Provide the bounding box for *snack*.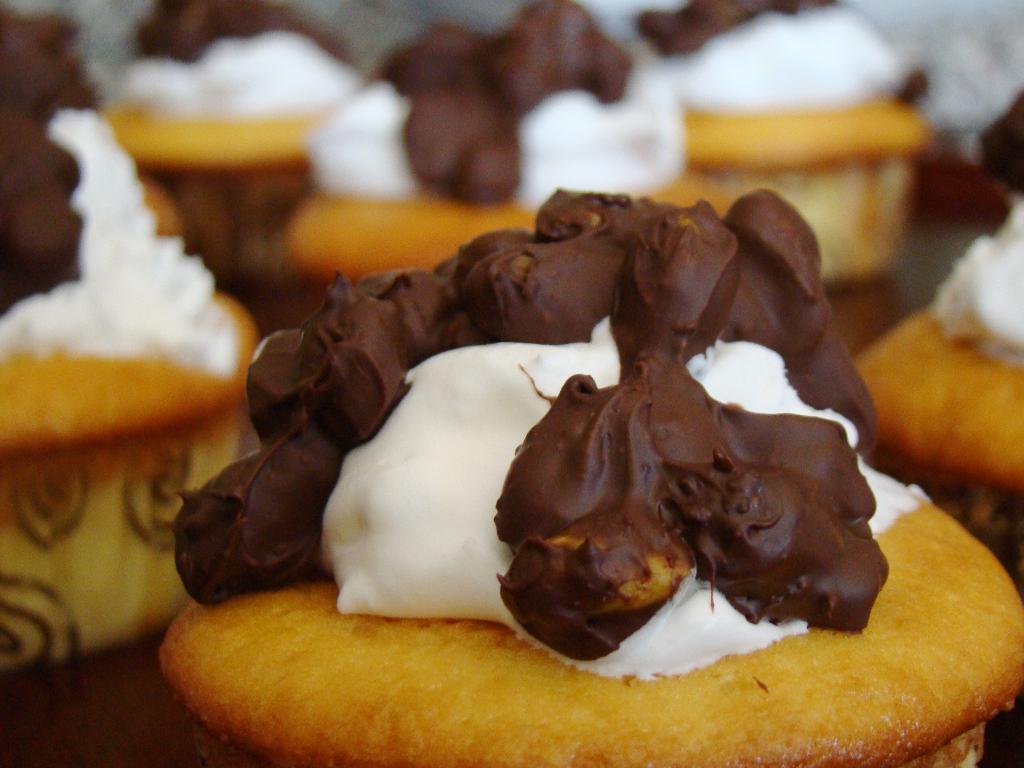
(154,179,1023,767).
